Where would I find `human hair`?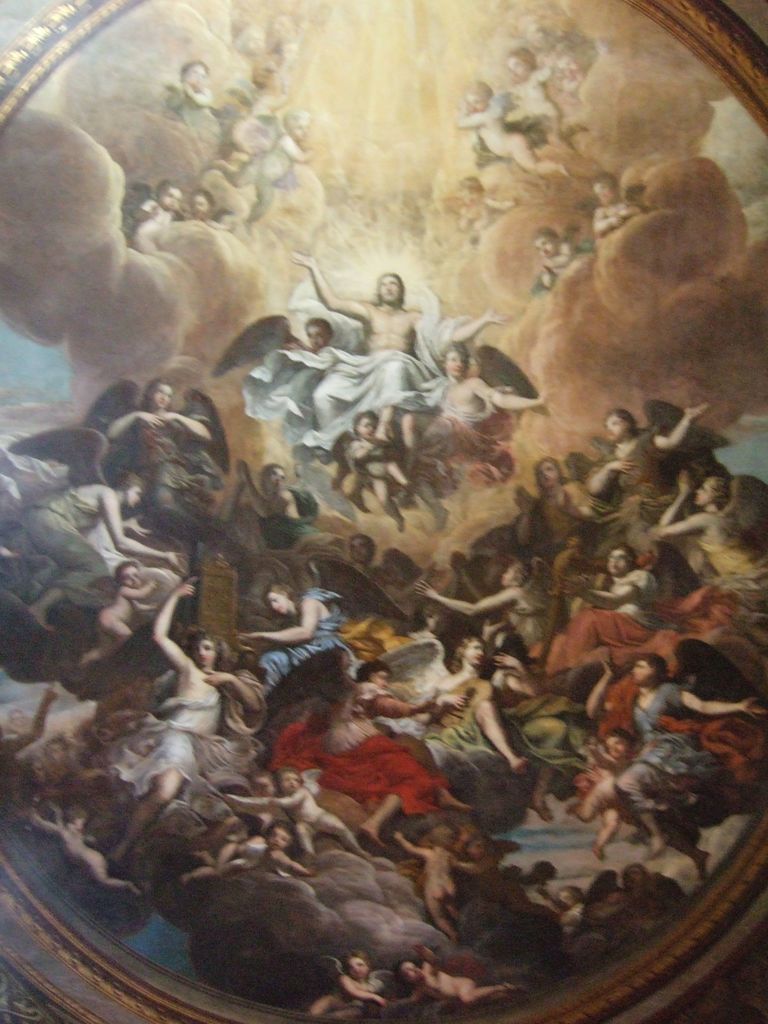
At bbox(179, 60, 207, 80).
